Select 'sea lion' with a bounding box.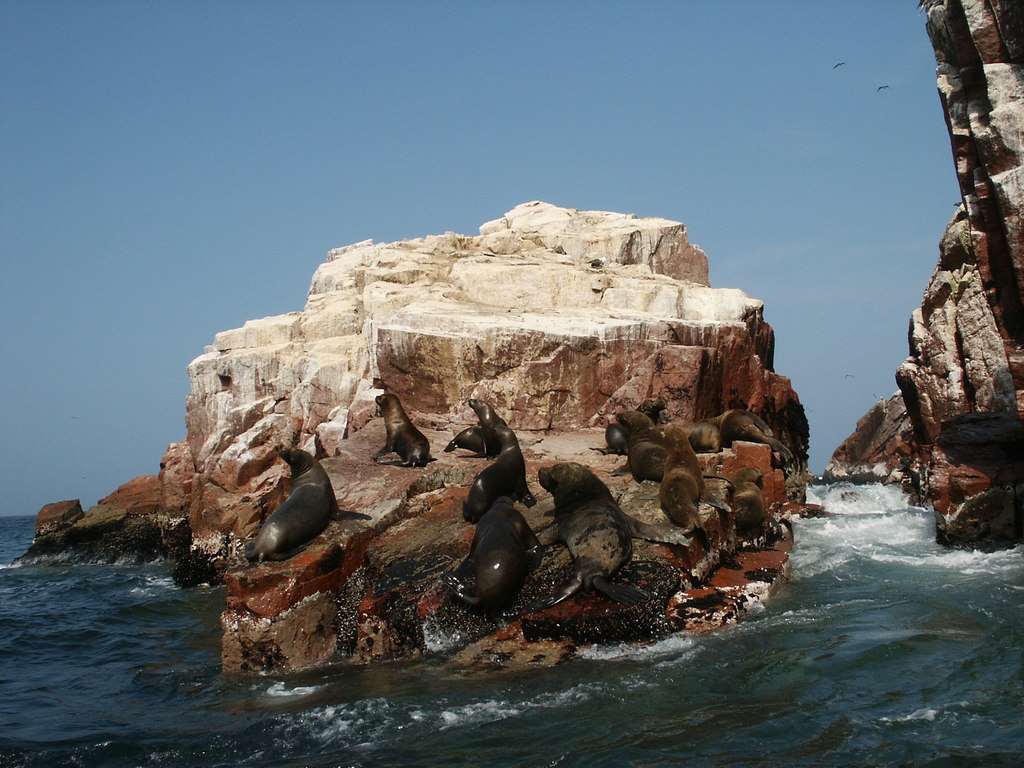
[246,451,371,565].
